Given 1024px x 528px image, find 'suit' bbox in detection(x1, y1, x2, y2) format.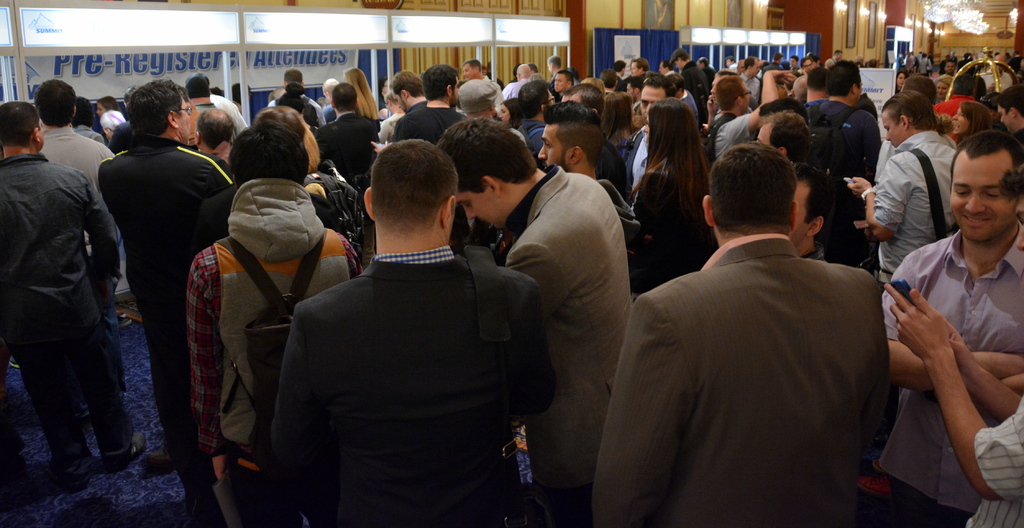
detection(502, 164, 632, 524).
